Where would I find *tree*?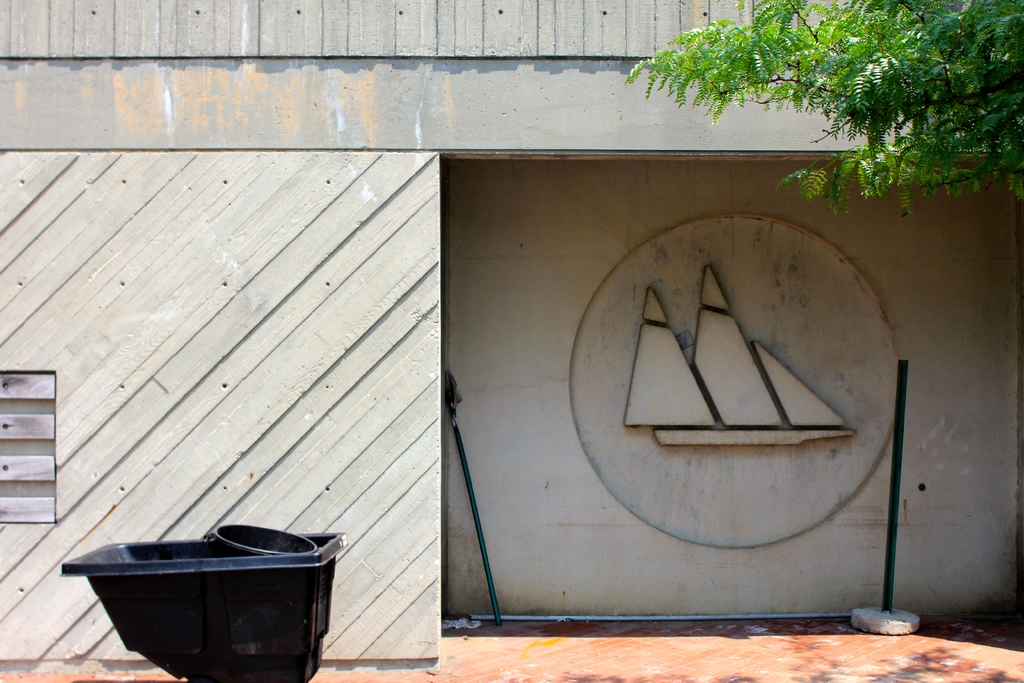
At 619,0,1023,204.
